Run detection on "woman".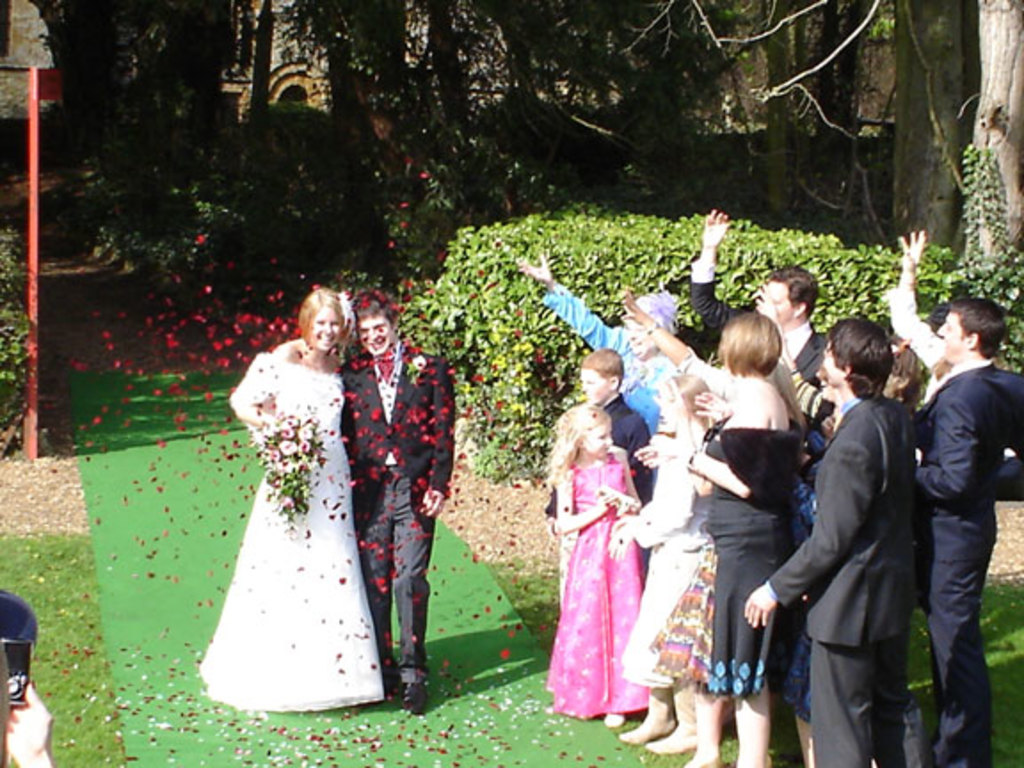
Result: <region>629, 288, 800, 766</region>.
